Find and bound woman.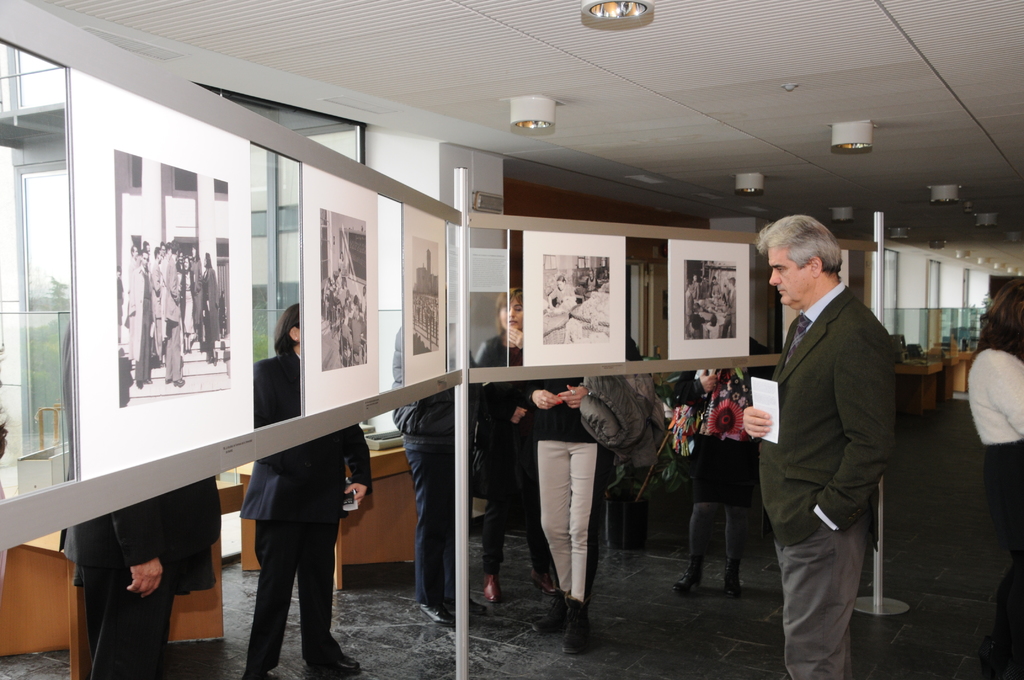
Bound: bbox=[972, 276, 1023, 677].
